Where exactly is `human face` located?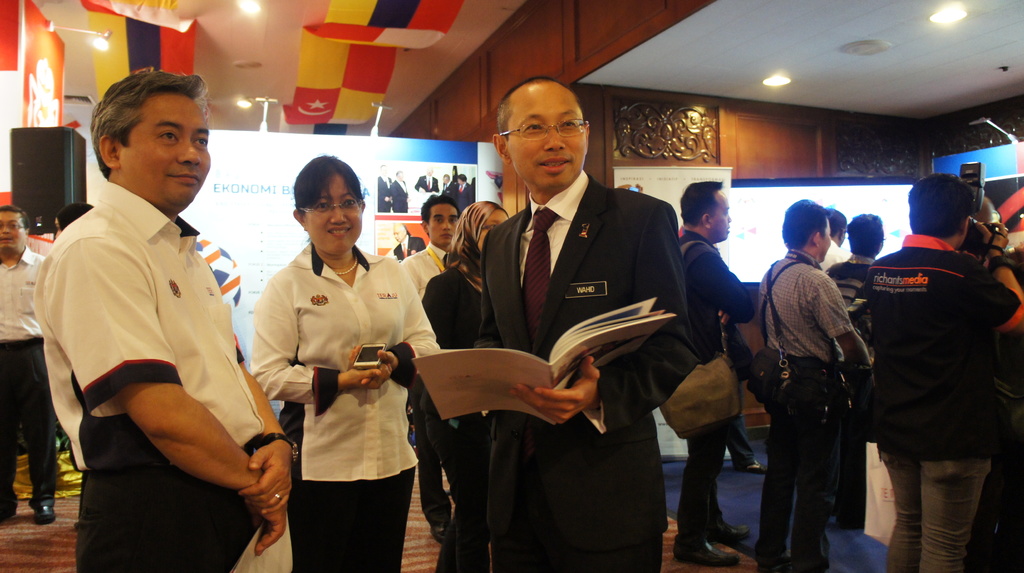
Its bounding box is locate(709, 187, 730, 238).
